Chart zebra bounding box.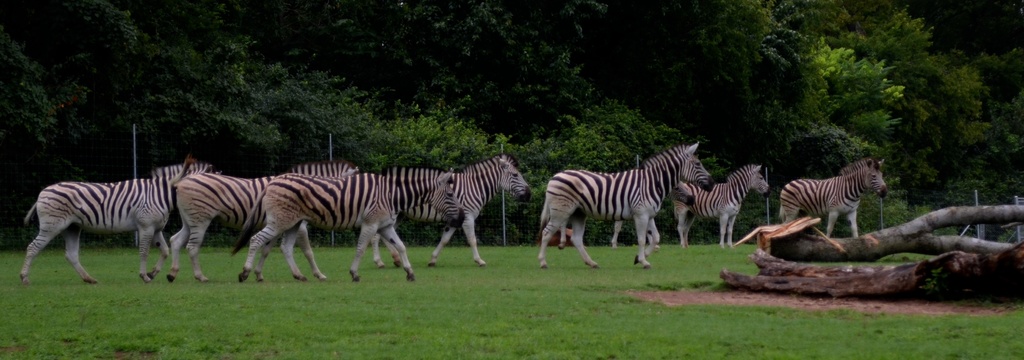
Charted: crop(779, 153, 893, 234).
